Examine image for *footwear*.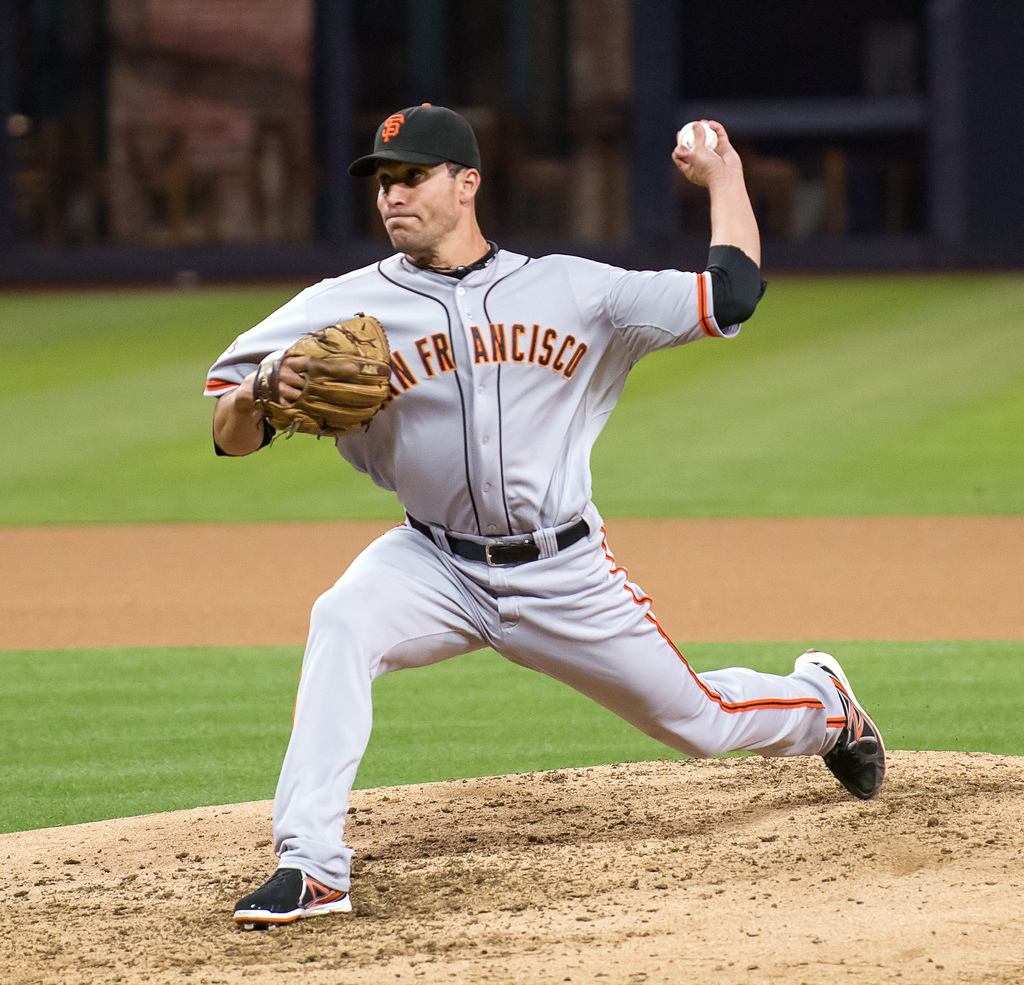
Examination result: bbox=[225, 865, 370, 927].
